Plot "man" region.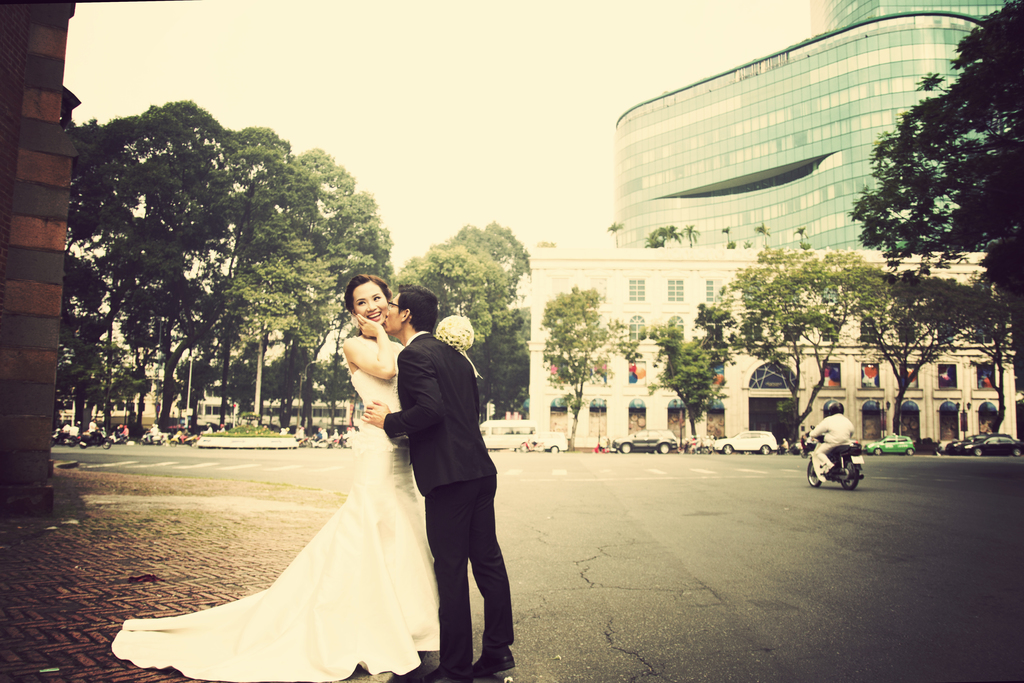
Plotted at l=374, t=278, r=514, b=661.
